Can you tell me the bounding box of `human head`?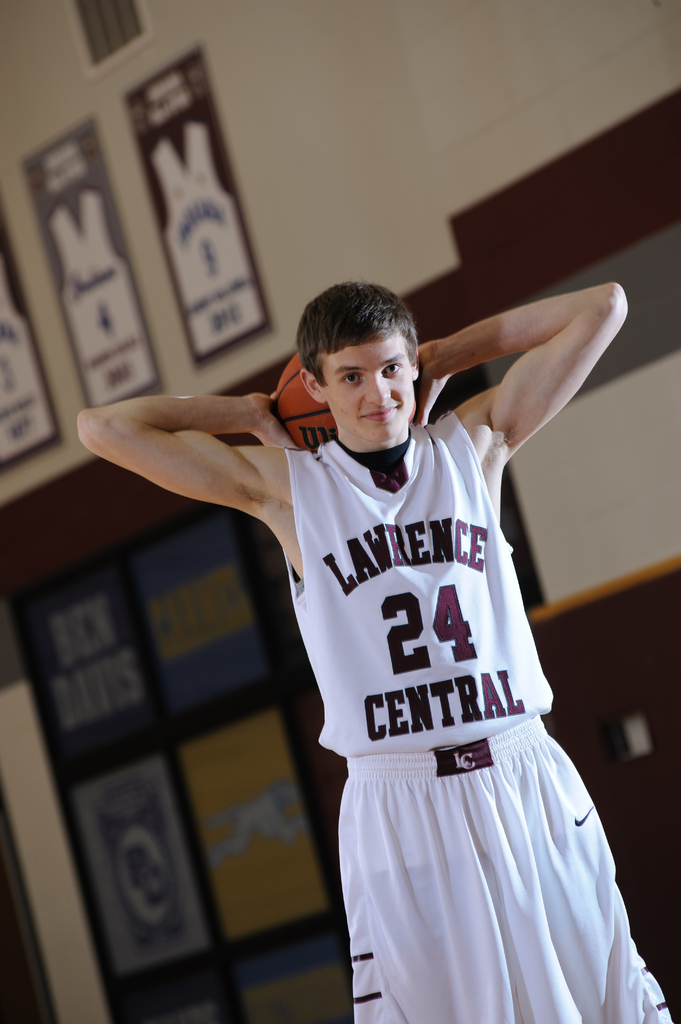
291:275:430:437.
